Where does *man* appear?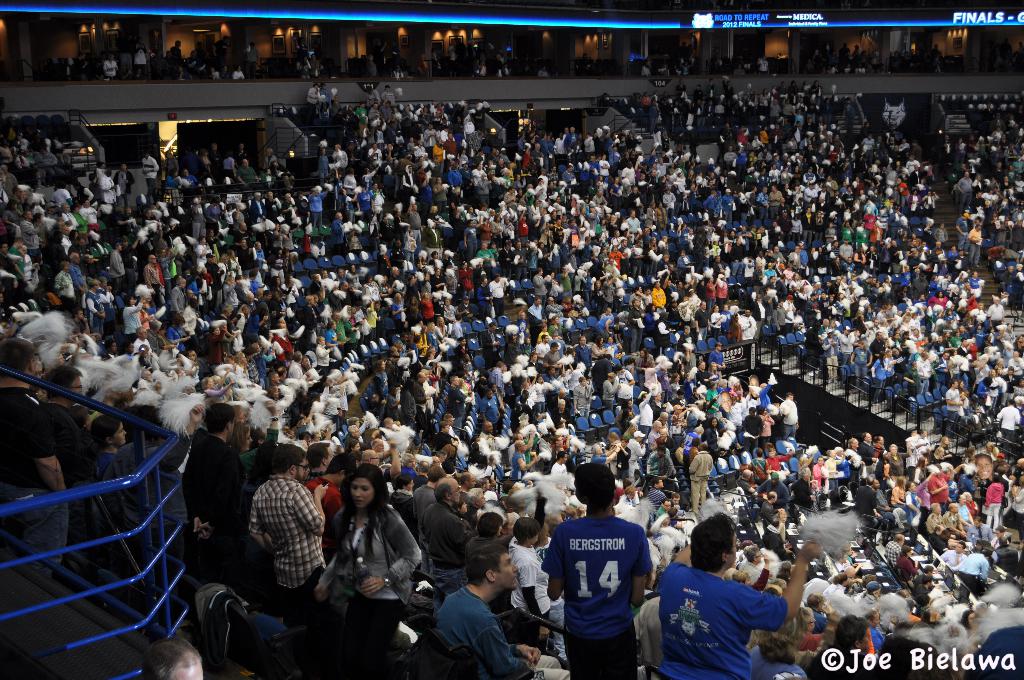
Appears at (x1=417, y1=476, x2=476, y2=606).
